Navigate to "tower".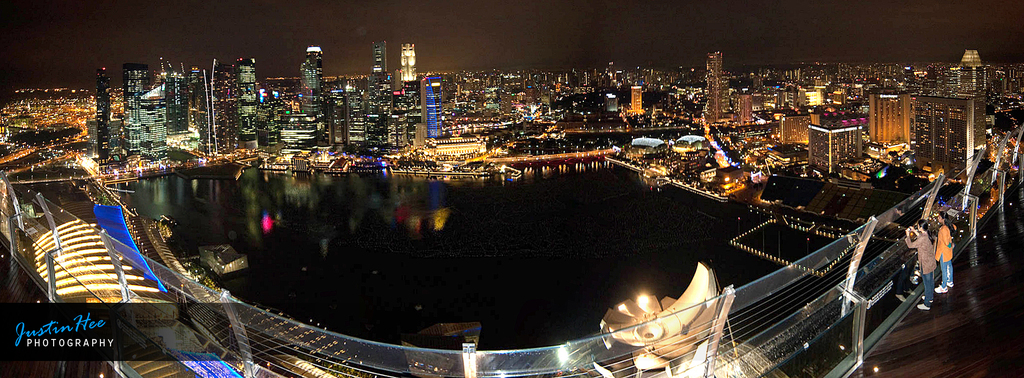
Navigation target: <bbox>326, 88, 348, 145</bbox>.
